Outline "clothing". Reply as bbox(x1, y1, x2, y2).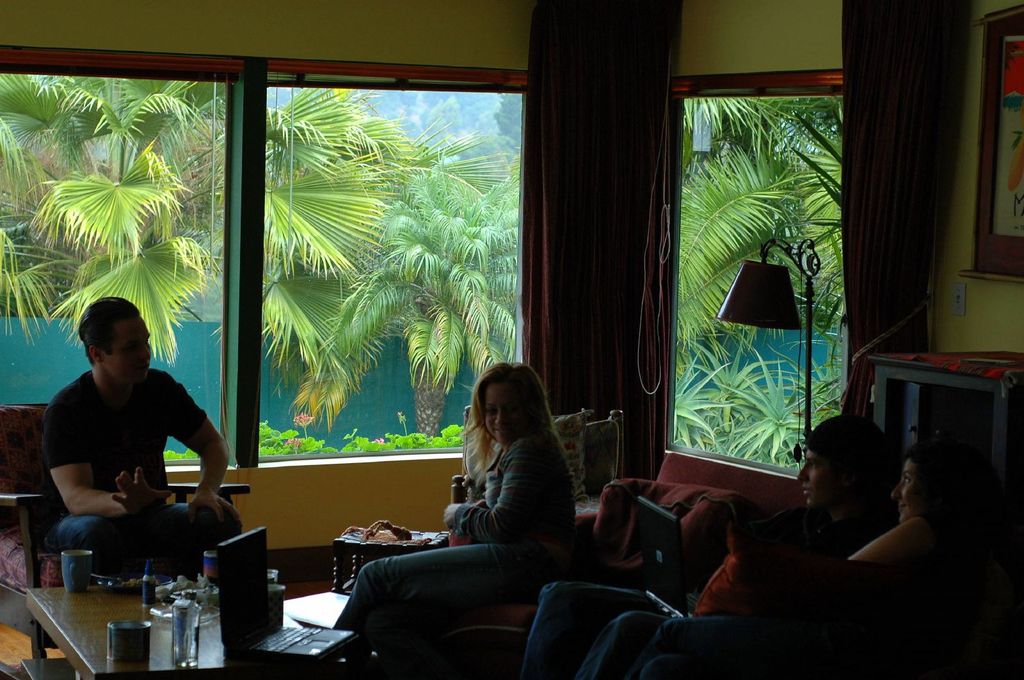
bbox(521, 581, 663, 677).
